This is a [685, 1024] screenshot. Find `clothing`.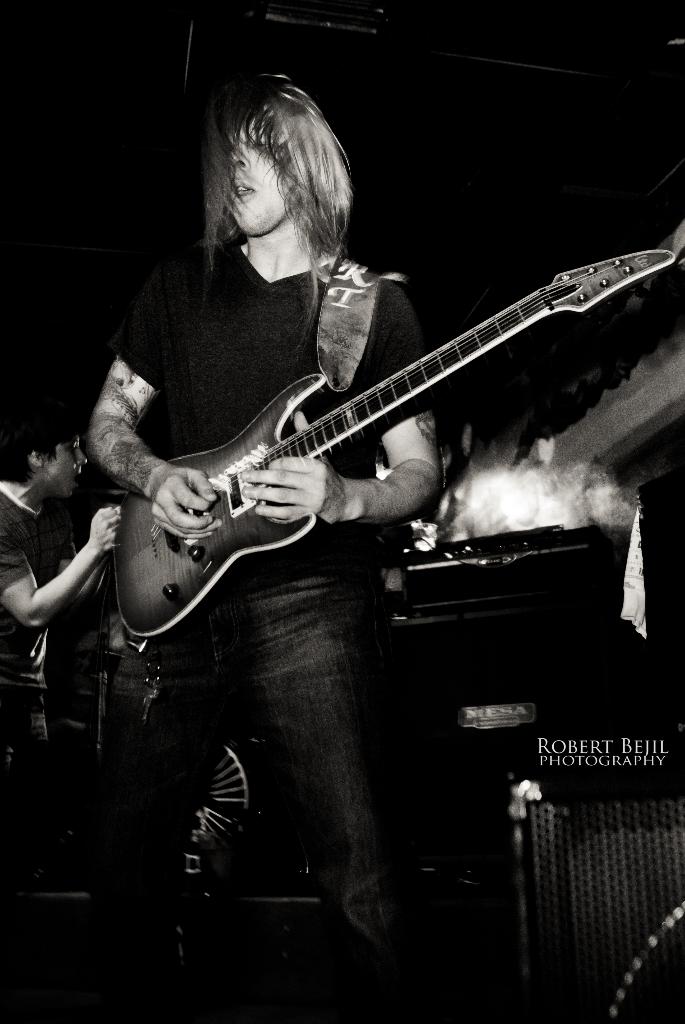
Bounding box: [0,484,146,736].
